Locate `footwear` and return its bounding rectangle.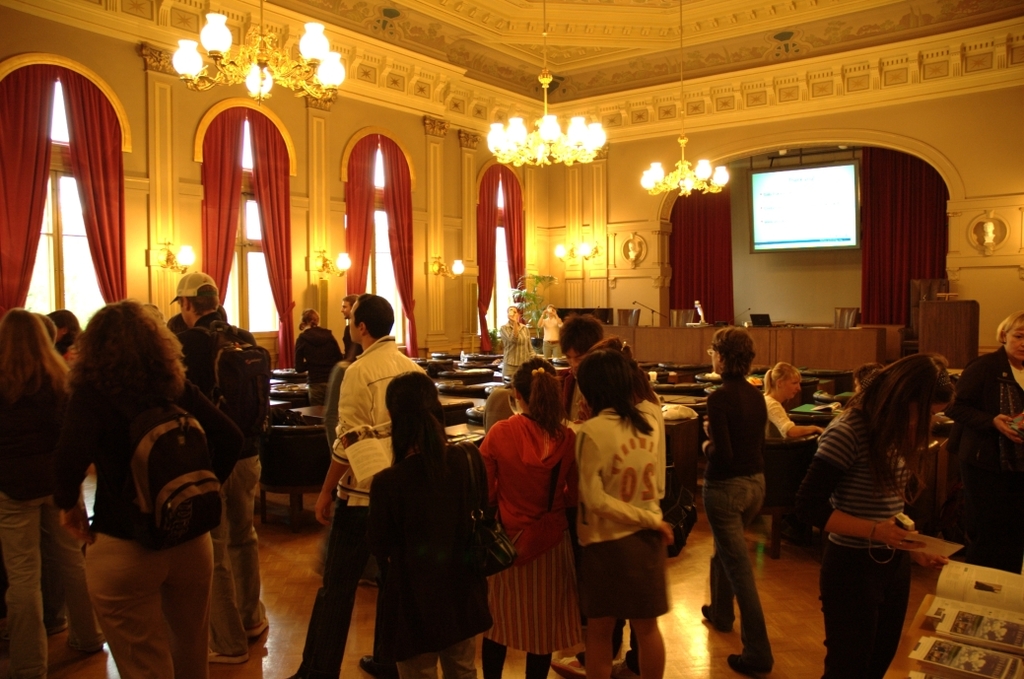
crop(601, 658, 636, 678).
